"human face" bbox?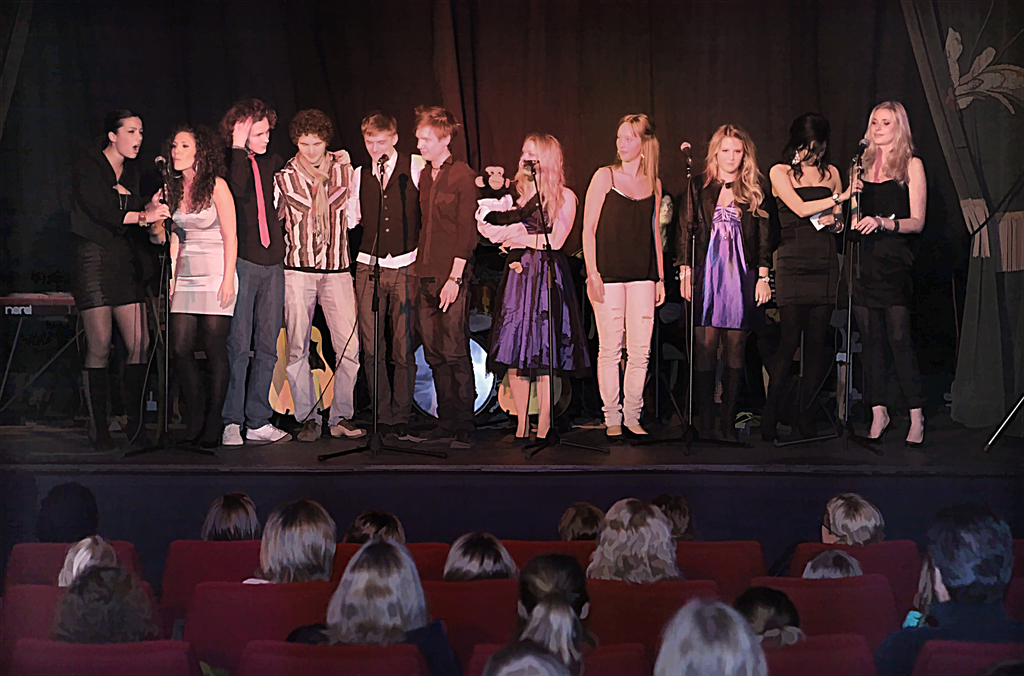
left=119, top=118, right=142, bottom=154
